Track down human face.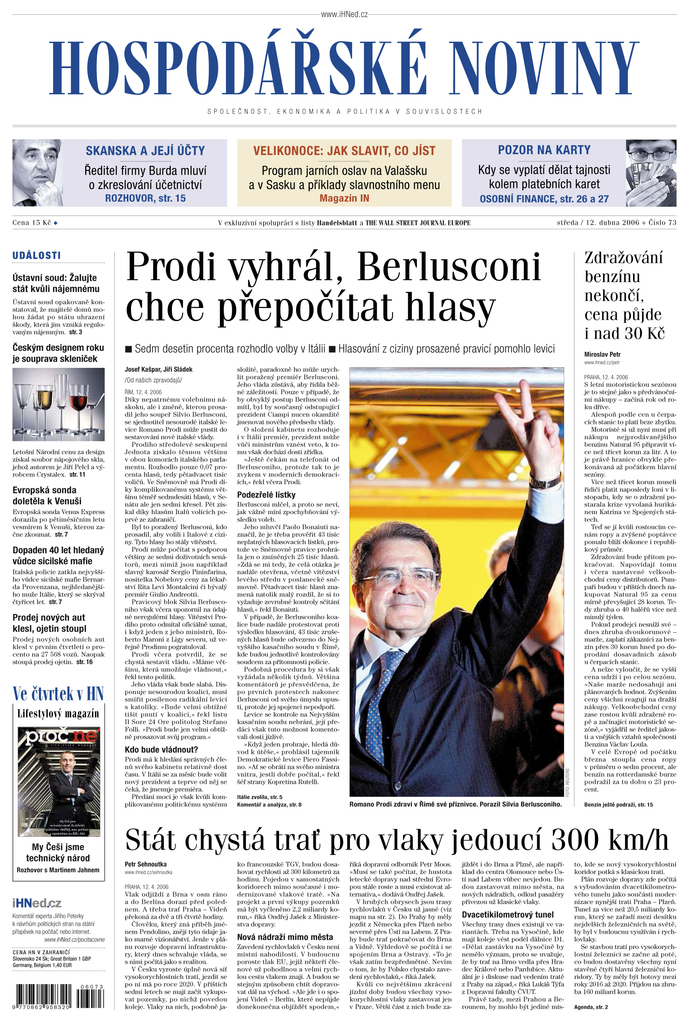
Tracked to crop(362, 538, 436, 637).
